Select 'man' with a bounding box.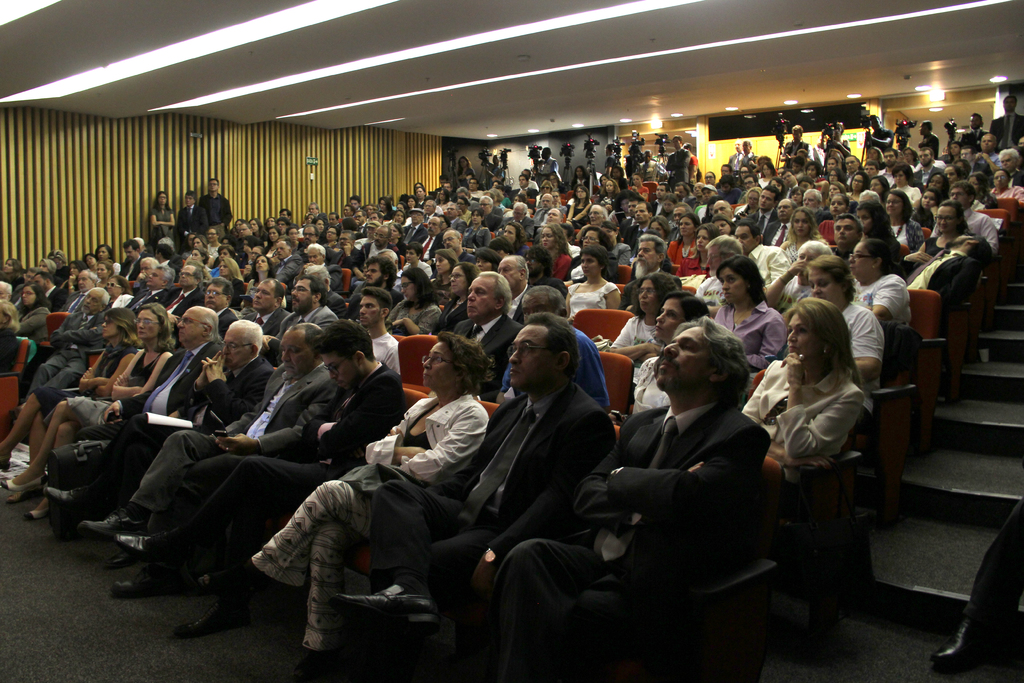
468:181:484:201.
